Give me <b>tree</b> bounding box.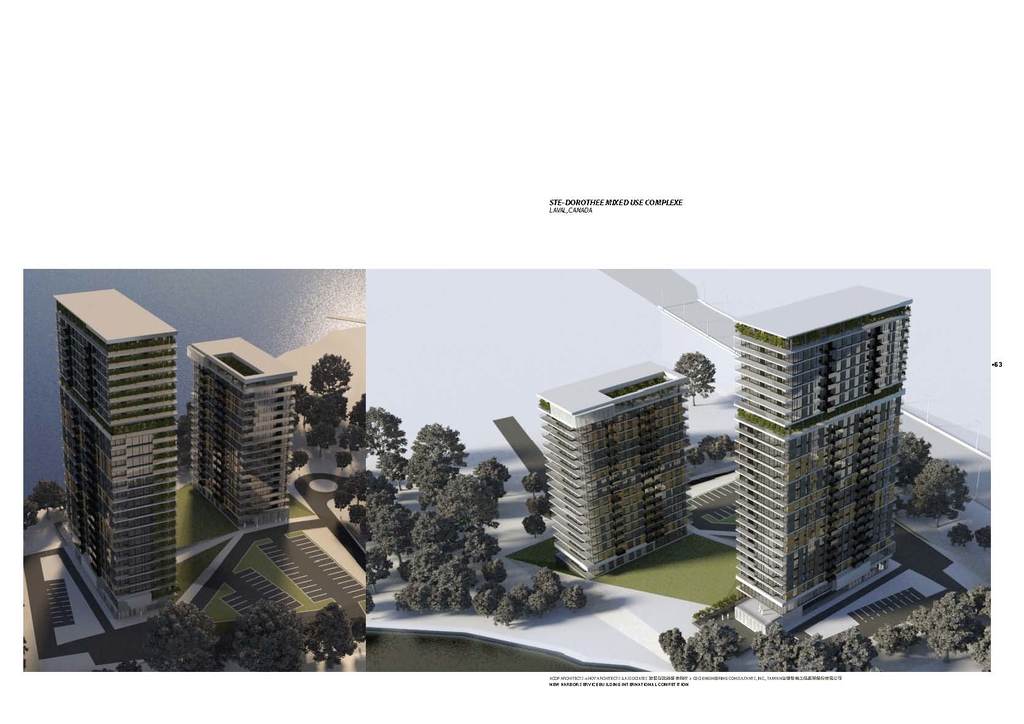
x1=365 y1=473 x2=401 y2=517.
